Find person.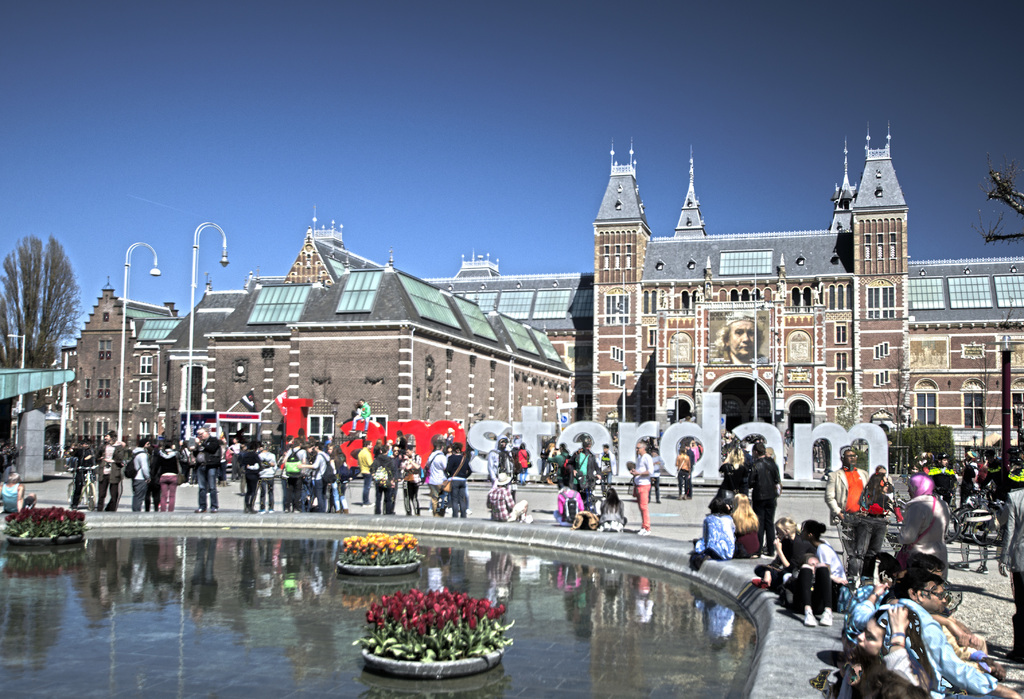
left=740, top=441, right=780, bottom=562.
